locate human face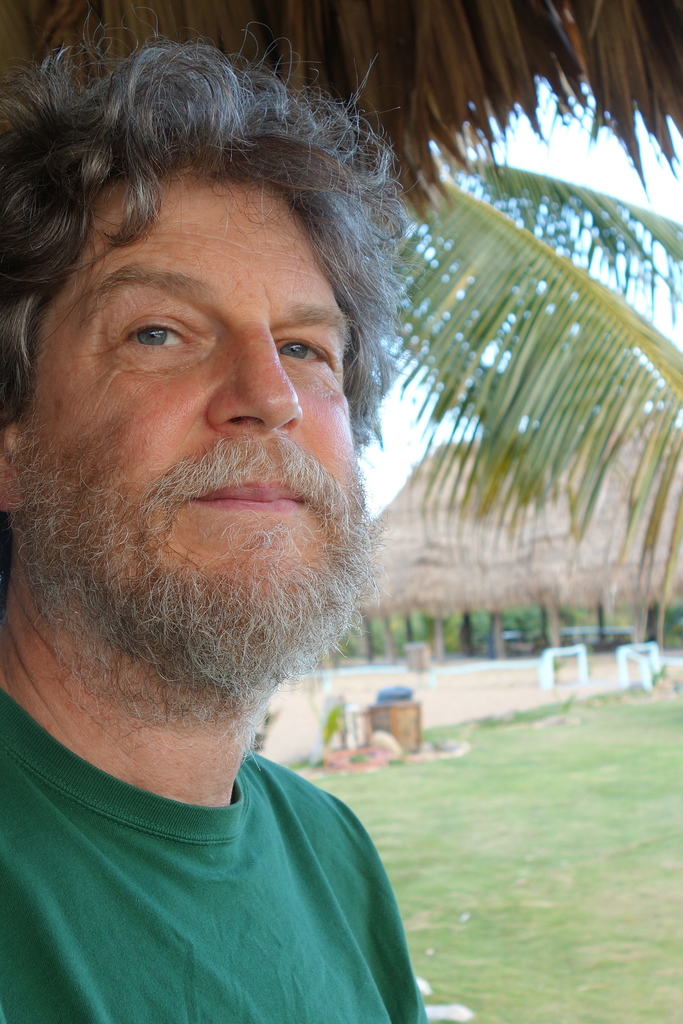
4 159 375 694
